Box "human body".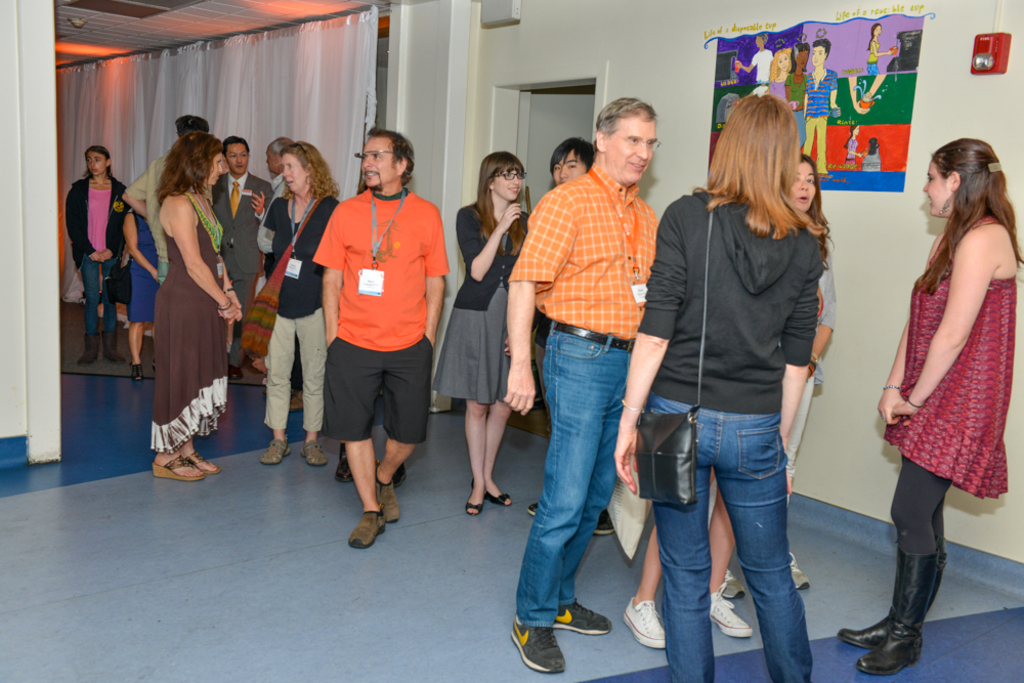
<box>209,135,279,376</box>.
